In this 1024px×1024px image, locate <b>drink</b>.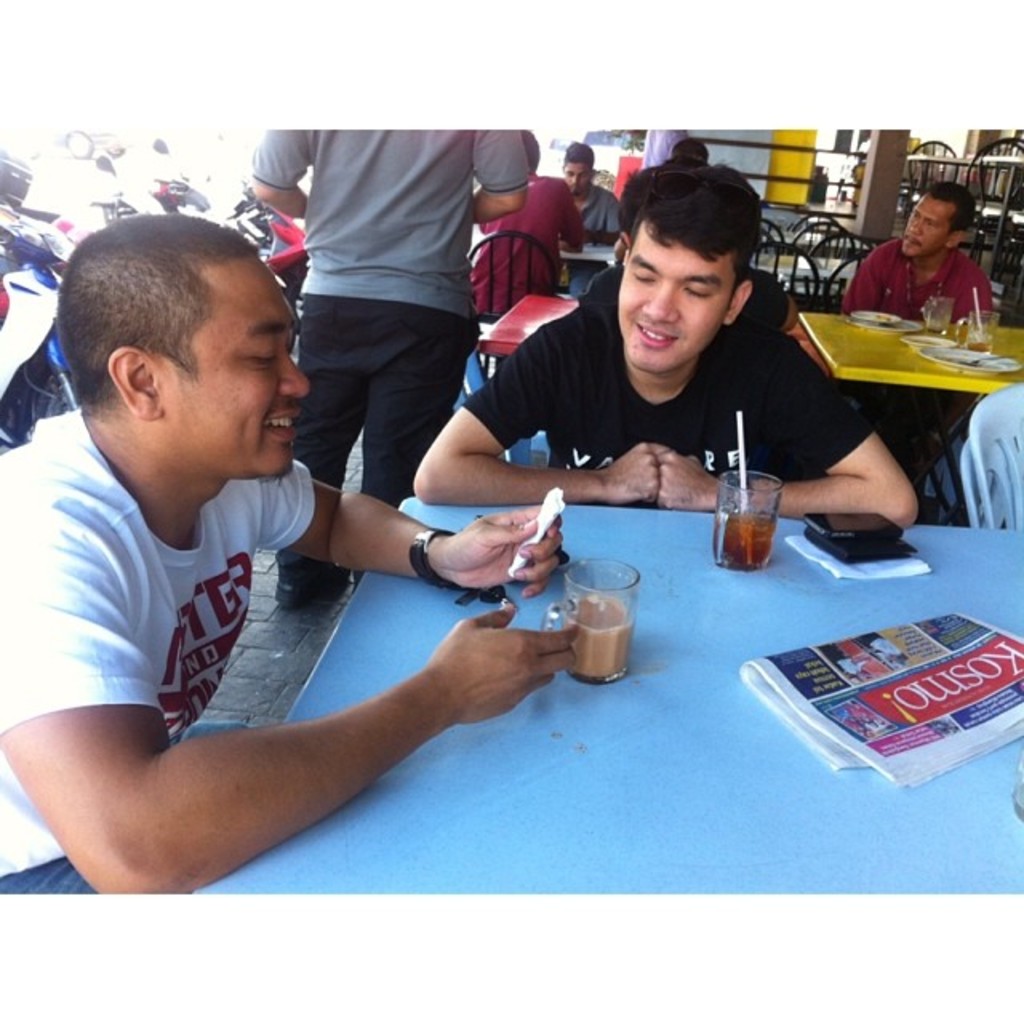
Bounding box: [left=714, top=507, right=782, bottom=571].
